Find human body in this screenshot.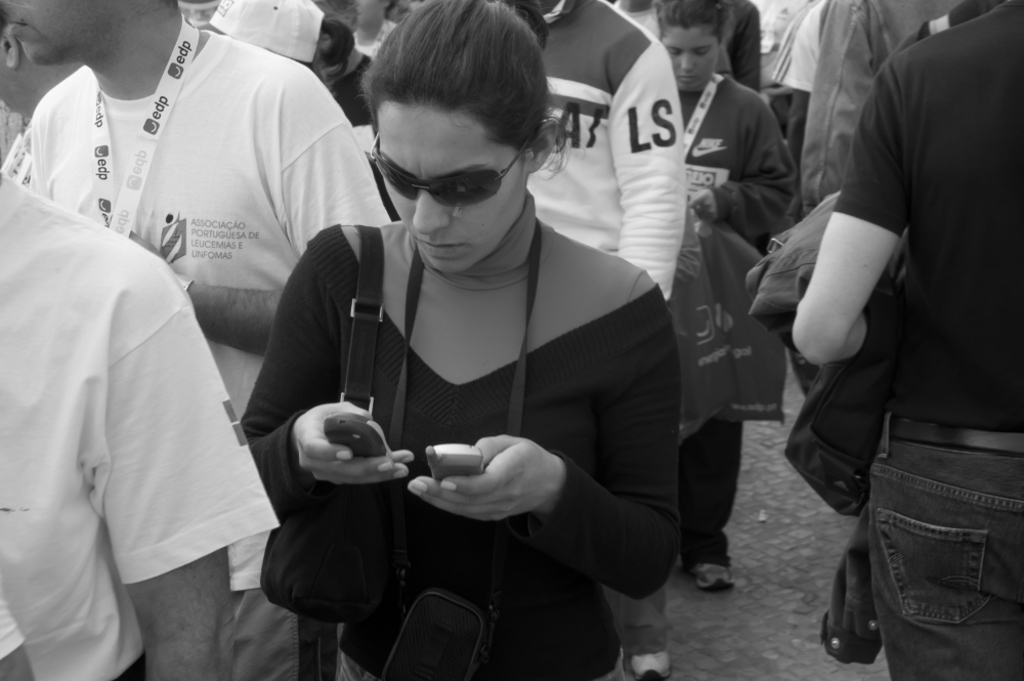
The bounding box for human body is BBox(776, 0, 1023, 674).
